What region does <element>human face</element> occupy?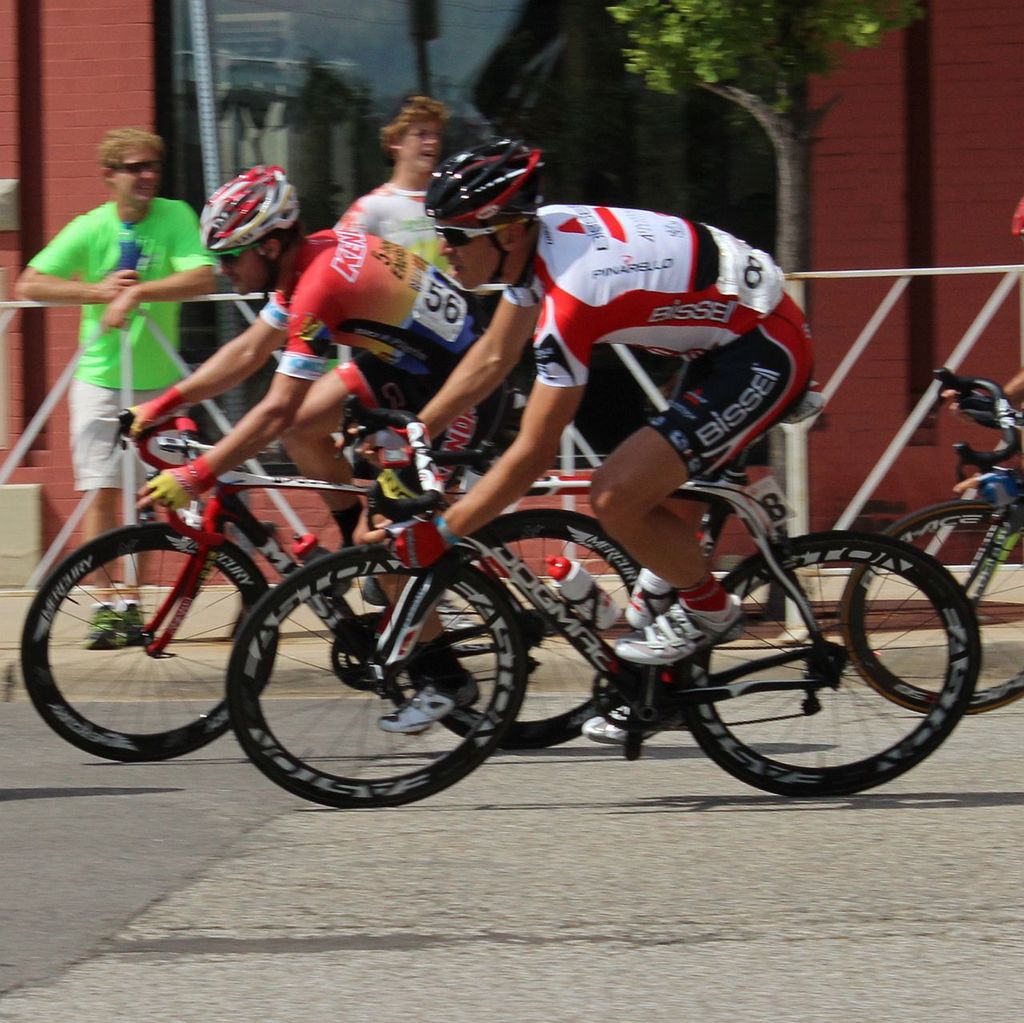
detection(402, 112, 441, 171).
